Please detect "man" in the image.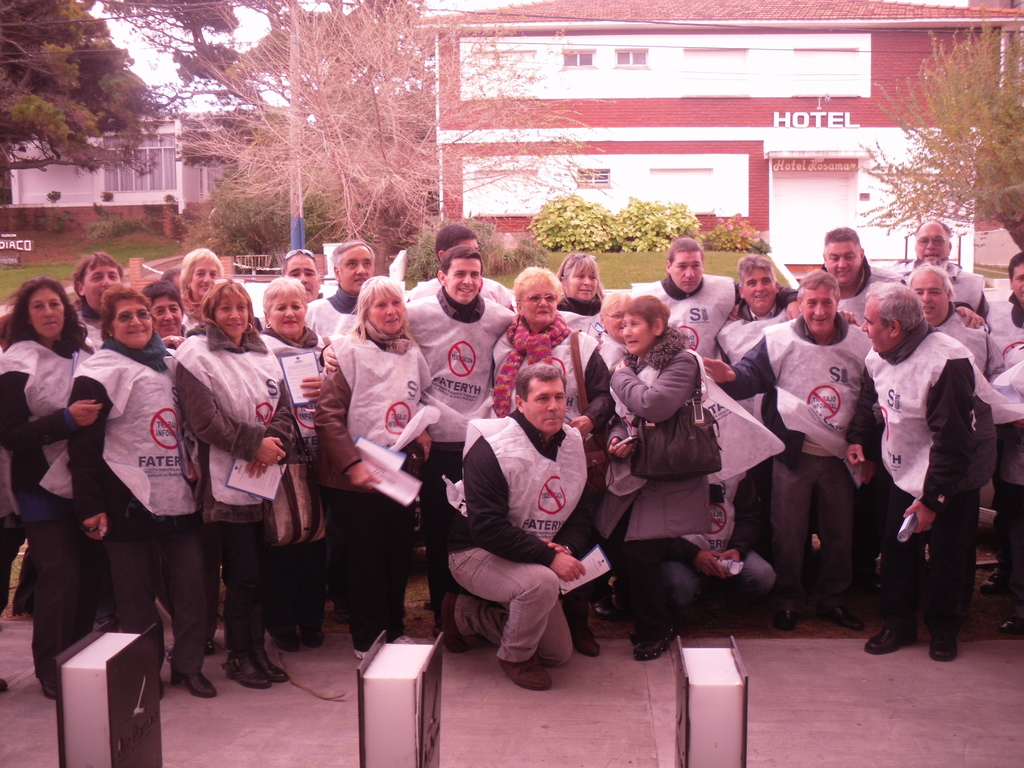
<box>318,246,518,617</box>.
